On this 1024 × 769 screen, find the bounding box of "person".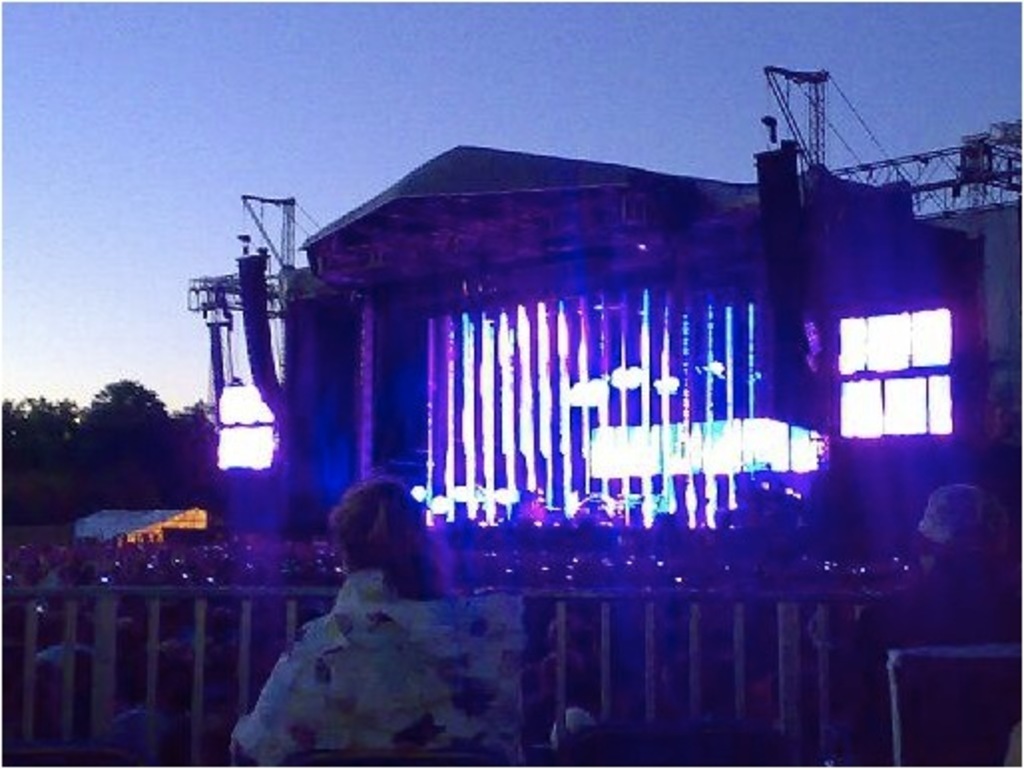
Bounding box: {"x1": 231, "y1": 474, "x2": 530, "y2": 767}.
